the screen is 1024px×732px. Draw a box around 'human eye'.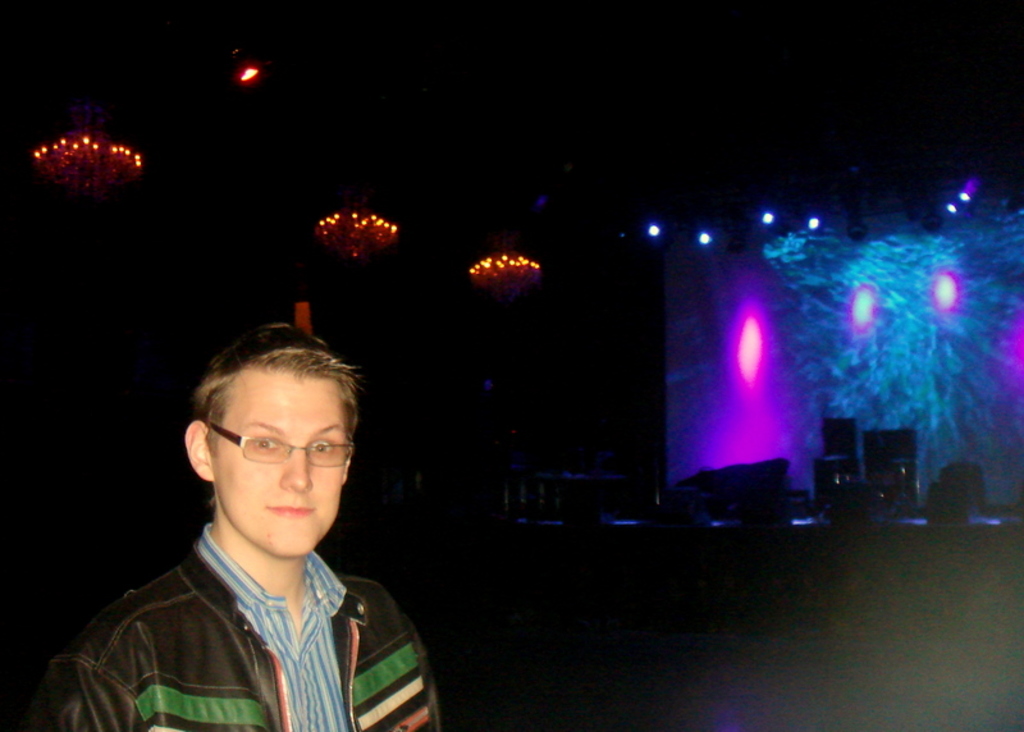
<box>308,436,334,450</box>.
